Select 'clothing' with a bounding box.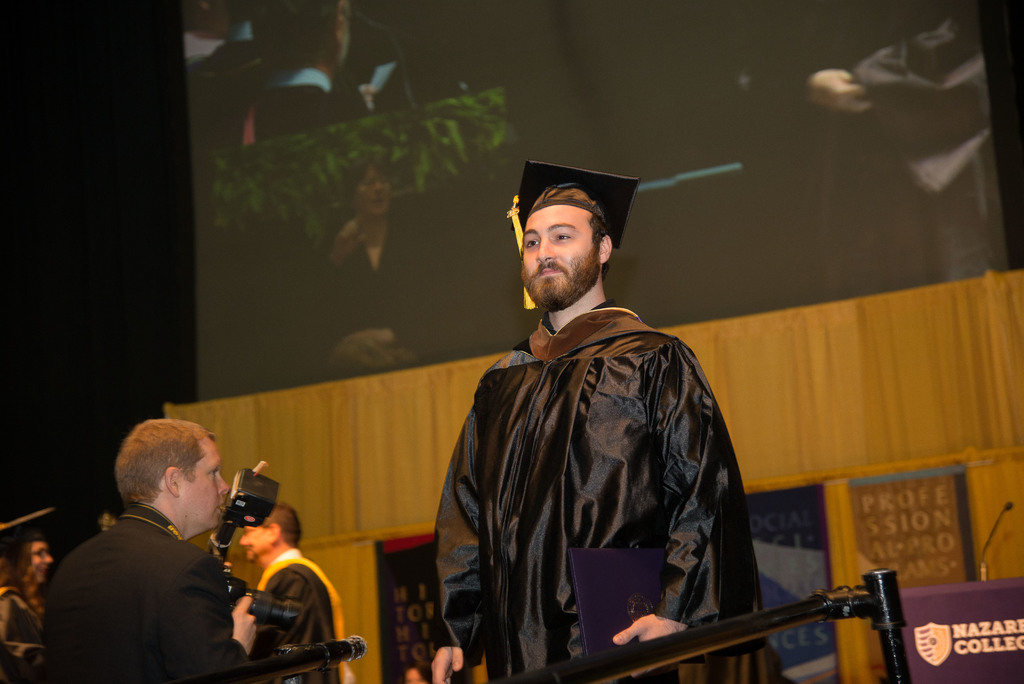
435:295:771:683.
